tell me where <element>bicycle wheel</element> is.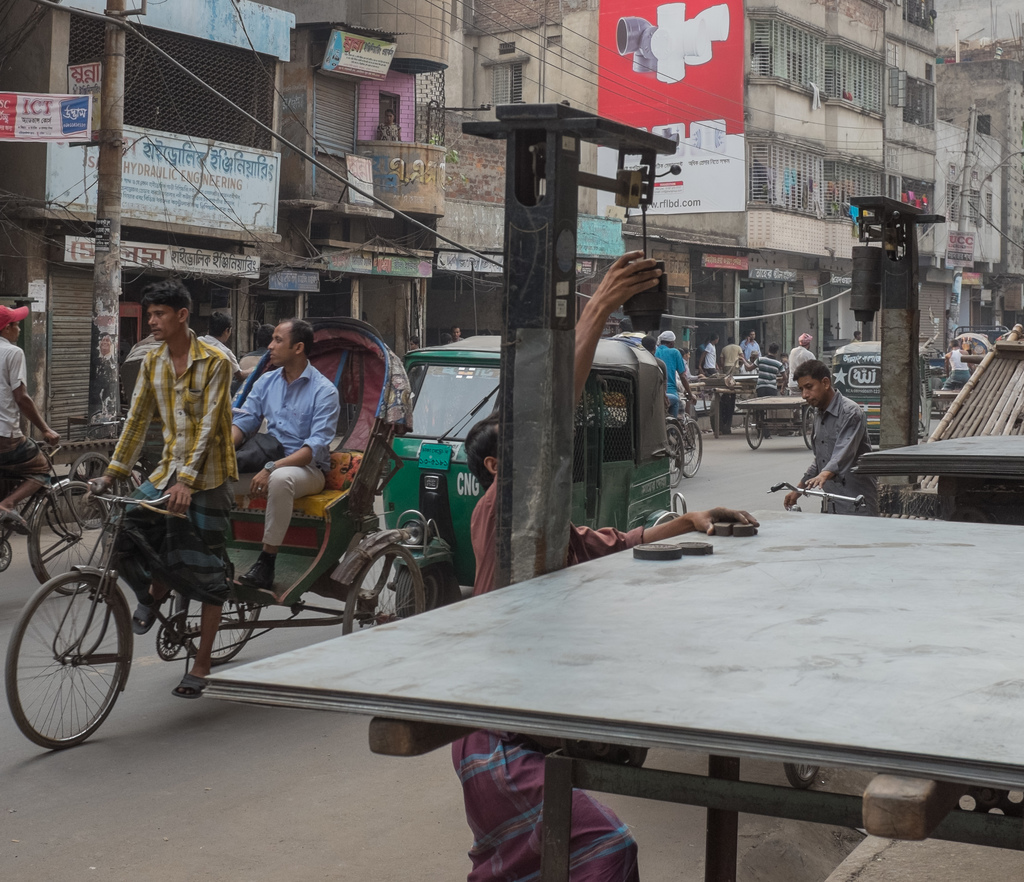
<element>bicycle wheel</element> is at 32:480:103:600.
